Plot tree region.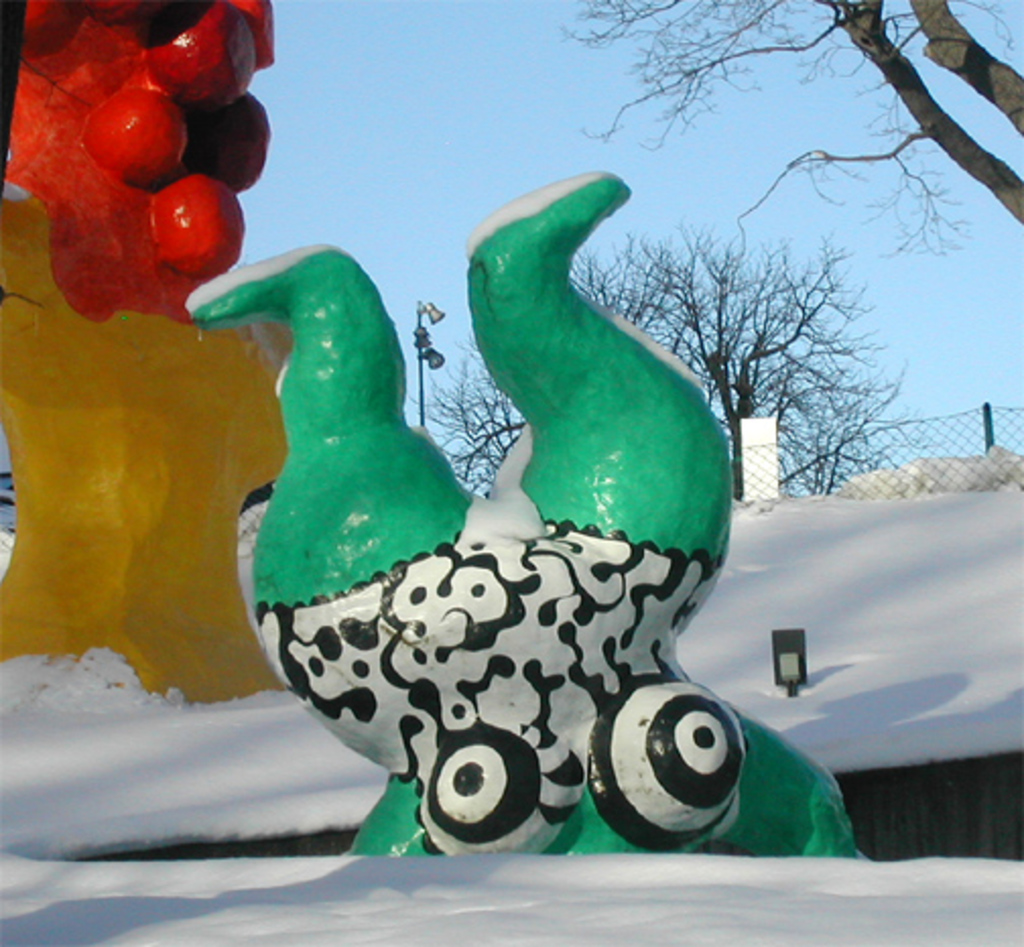
Plotted at (414,217,912,500).
